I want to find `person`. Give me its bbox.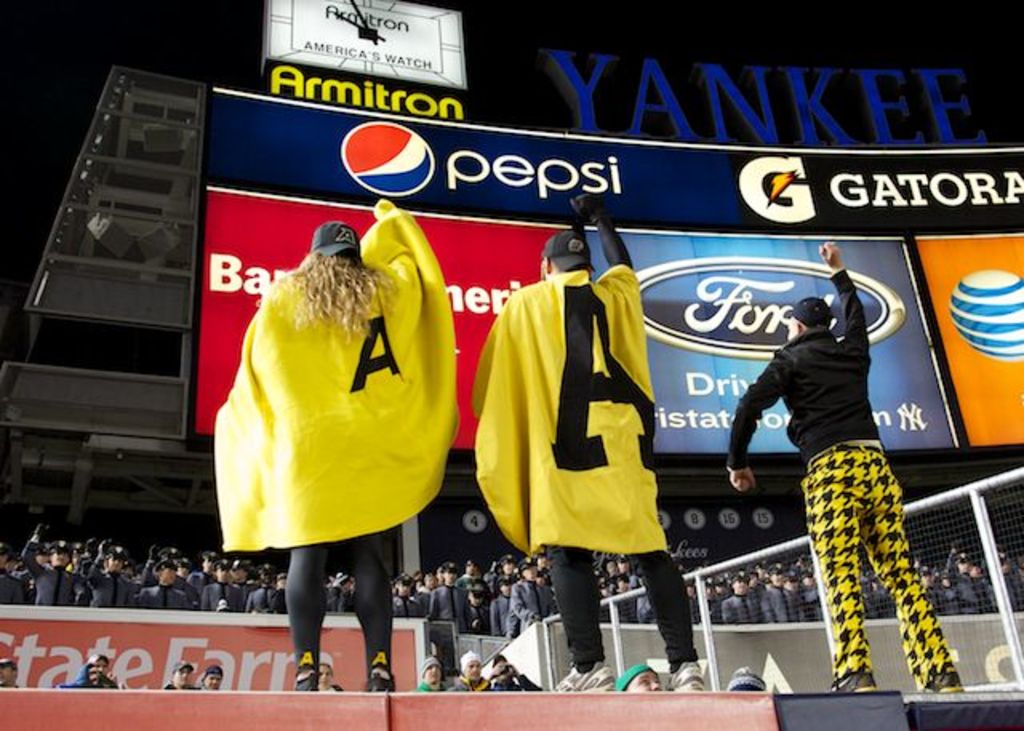
left=725, top=237, right=968, bottom=696.
